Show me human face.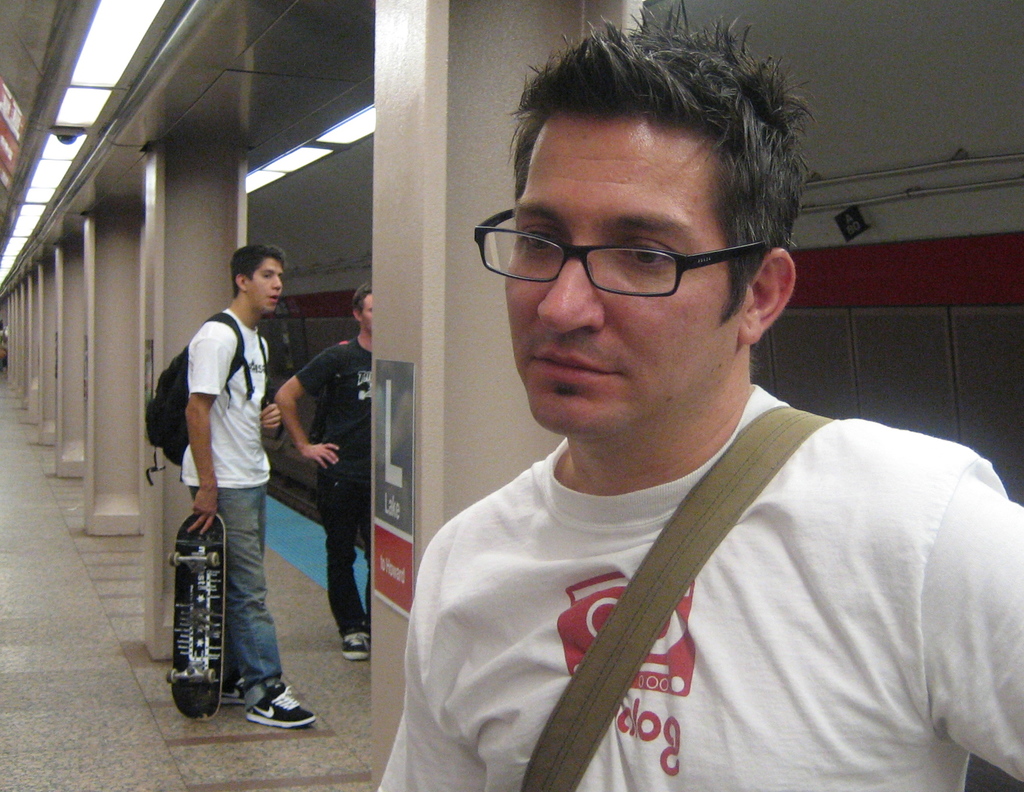
human face is here: locate(362, 295, 374, 332).
